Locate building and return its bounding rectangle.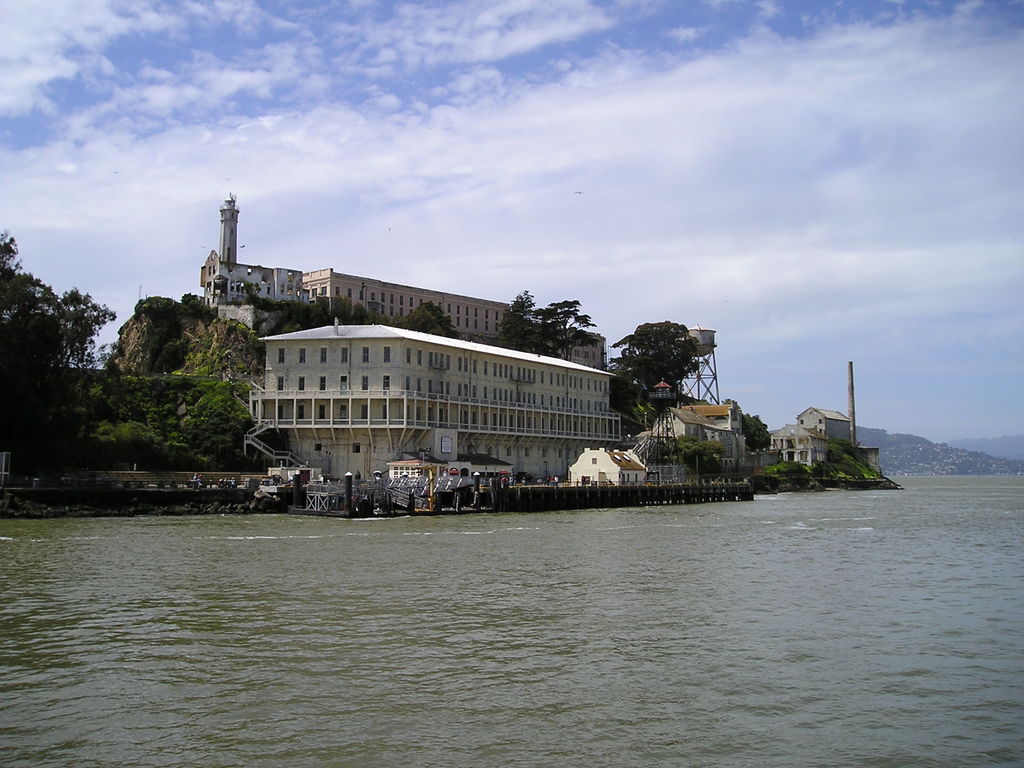
[left=198, top=187, right=607, bottom=372].
